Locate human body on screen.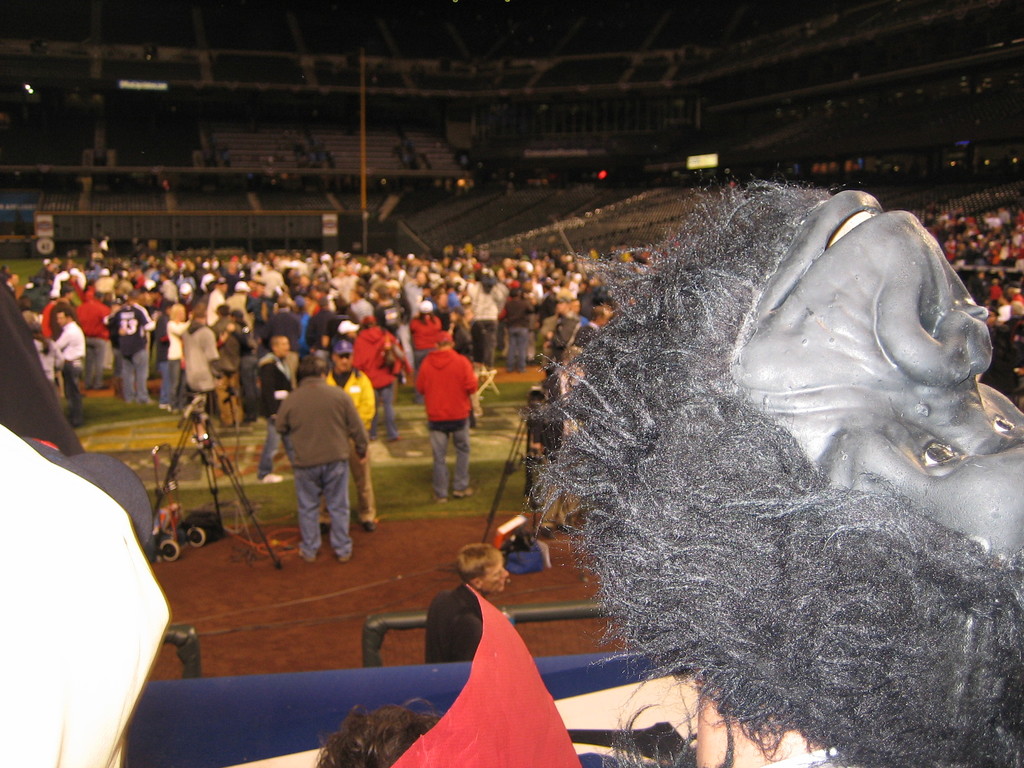
On screen at l=294, t=271, r=311, b=289.
